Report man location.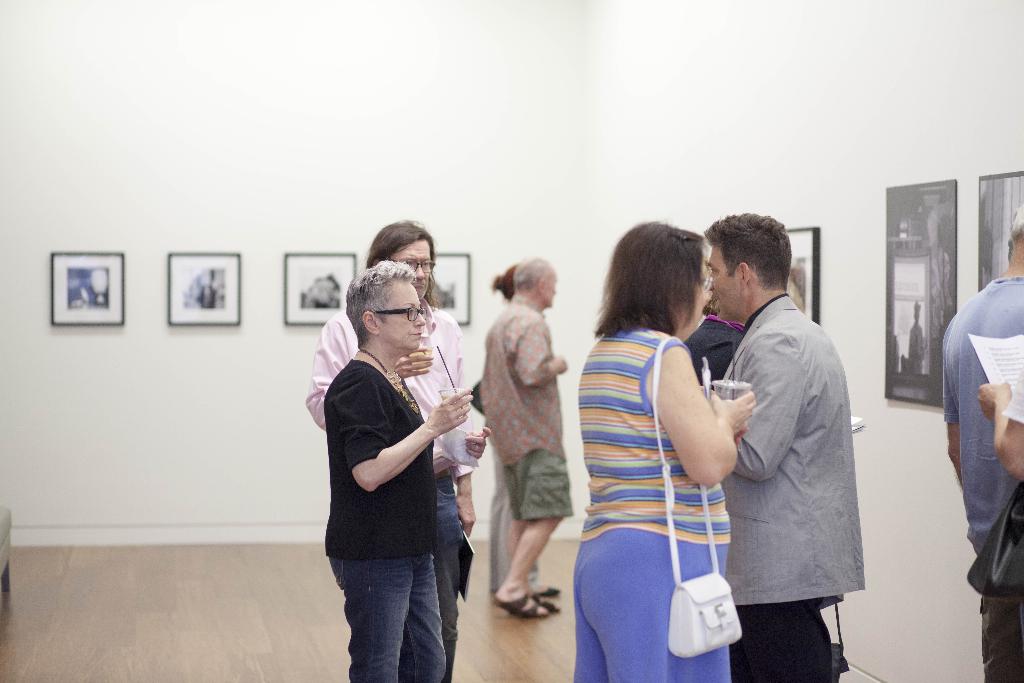
Report: {"x1": 297, "y1": 217, "x2": 481, "y2": 682}.
